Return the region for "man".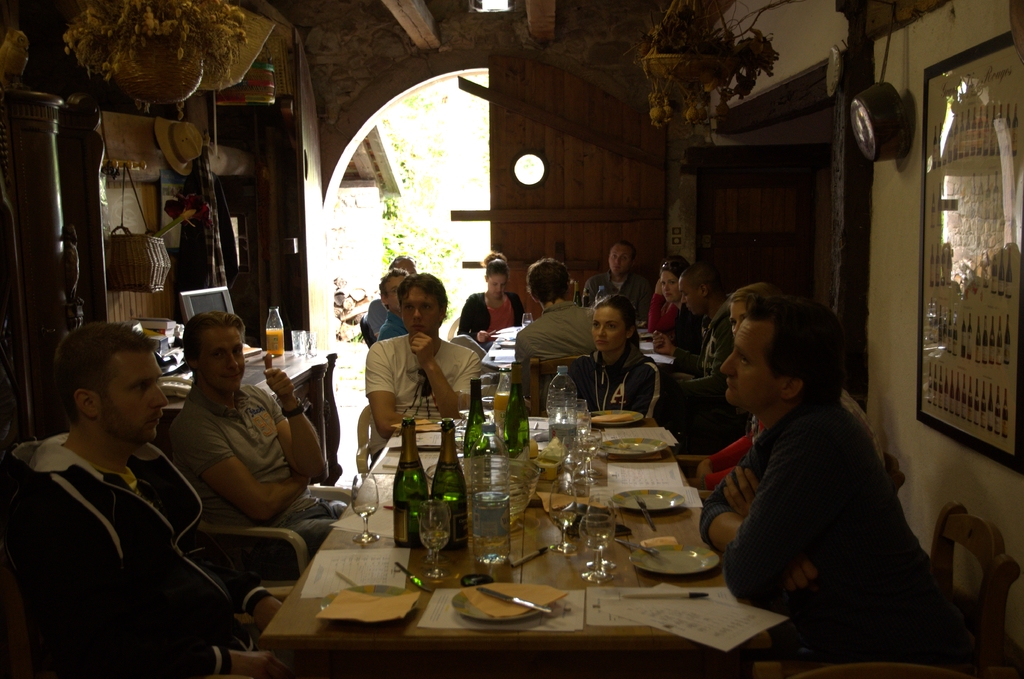
378,266,411,340.
